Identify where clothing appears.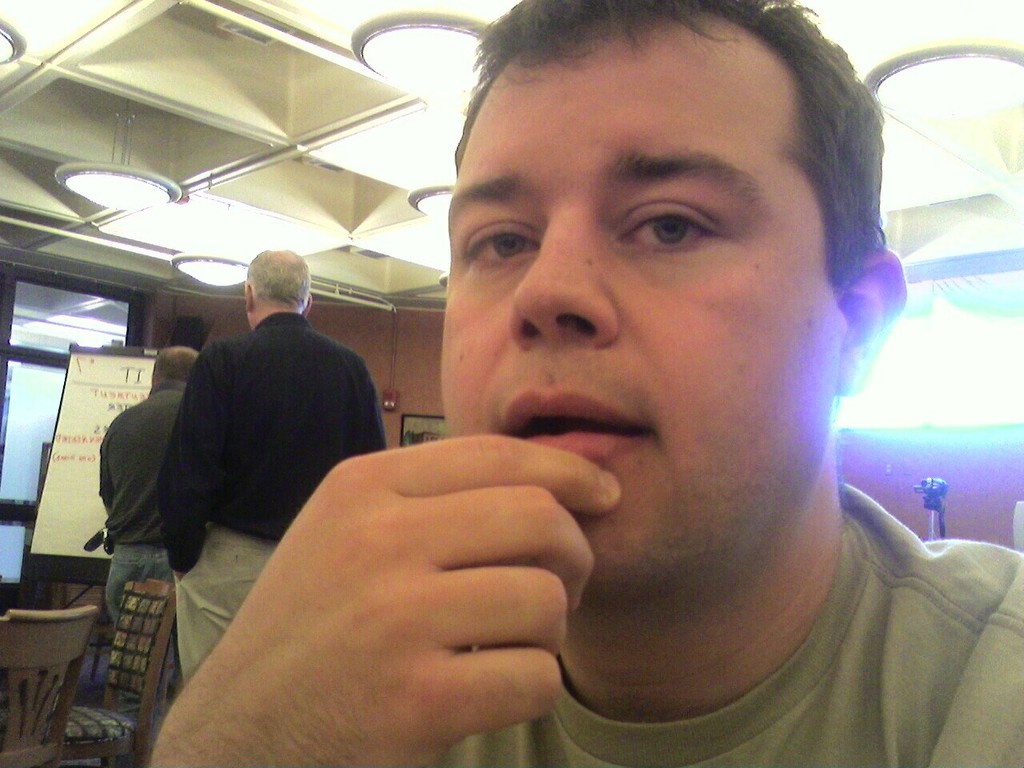
Appears at detection(432, 482, 1023, 767).
